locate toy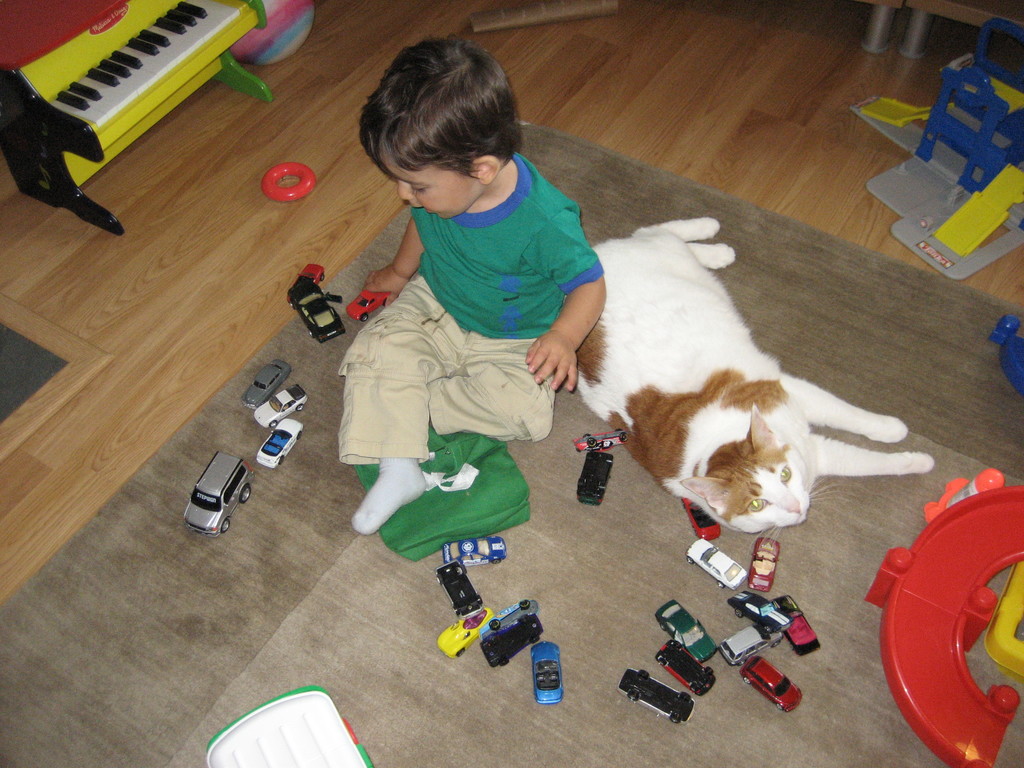
[257, 414, 303, 468]
